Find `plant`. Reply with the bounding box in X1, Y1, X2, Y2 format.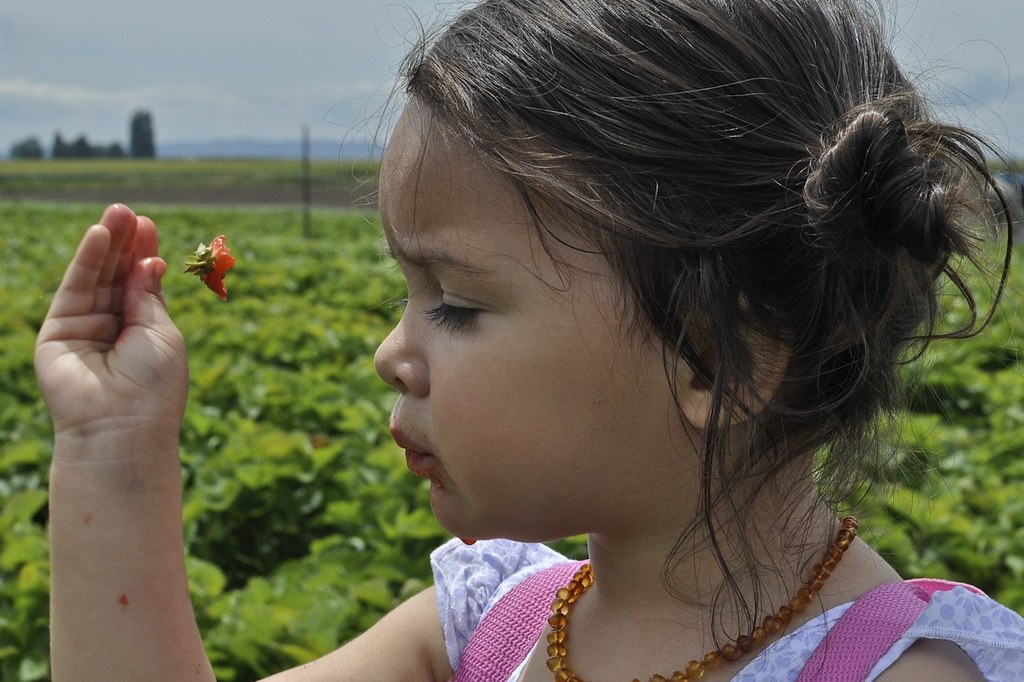
225, 291, 307, 466.
